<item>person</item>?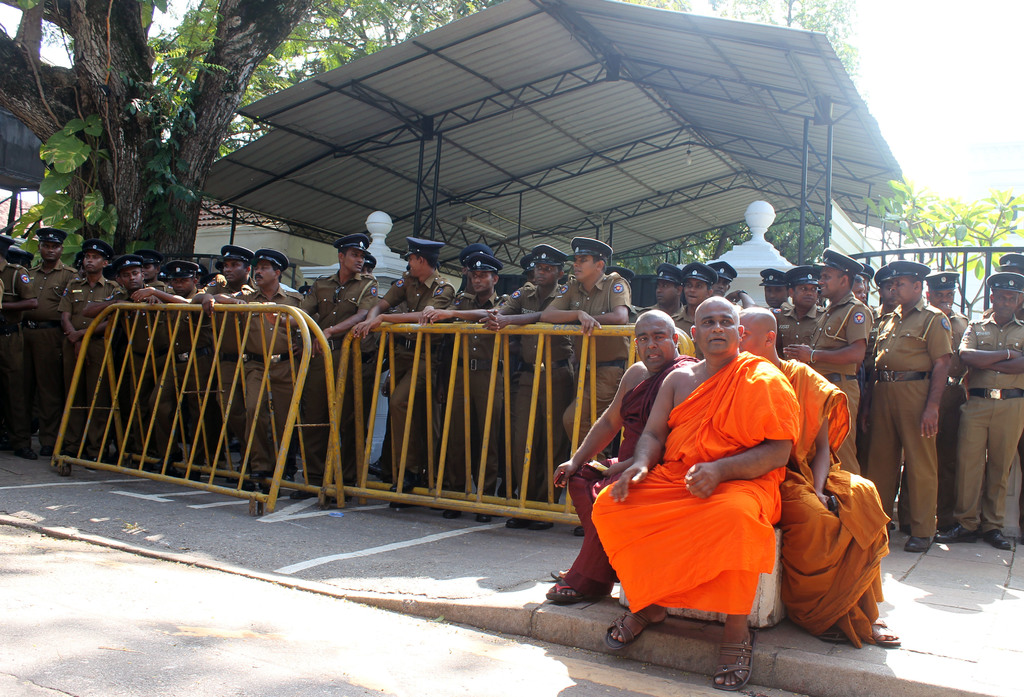
select_region(189, 244, 254, 411)
